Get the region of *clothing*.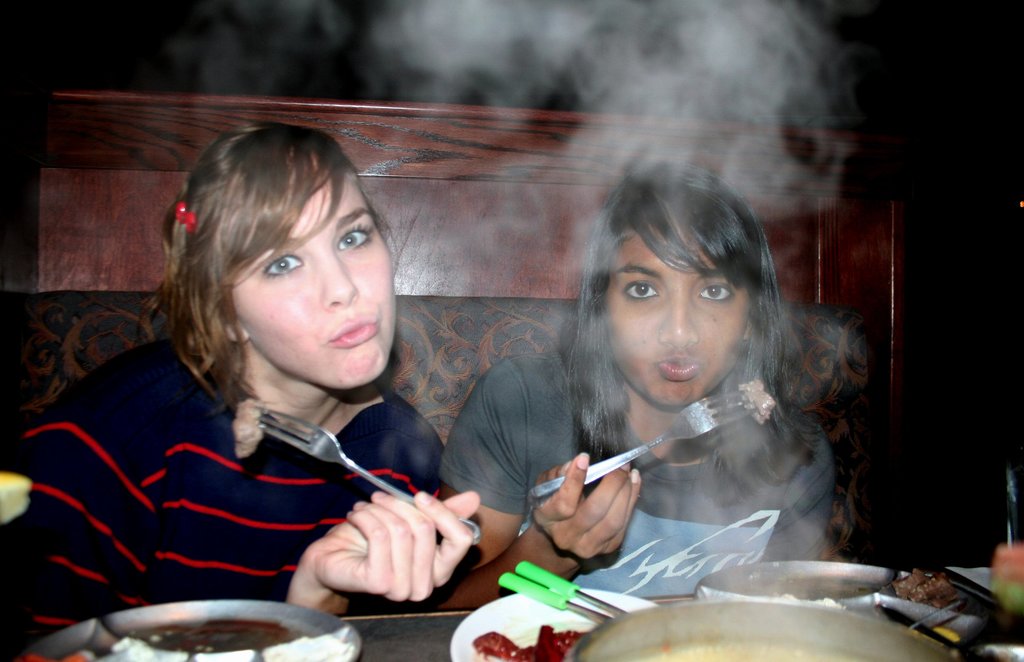
[left=0, top=334, right=479, bottom=661].
